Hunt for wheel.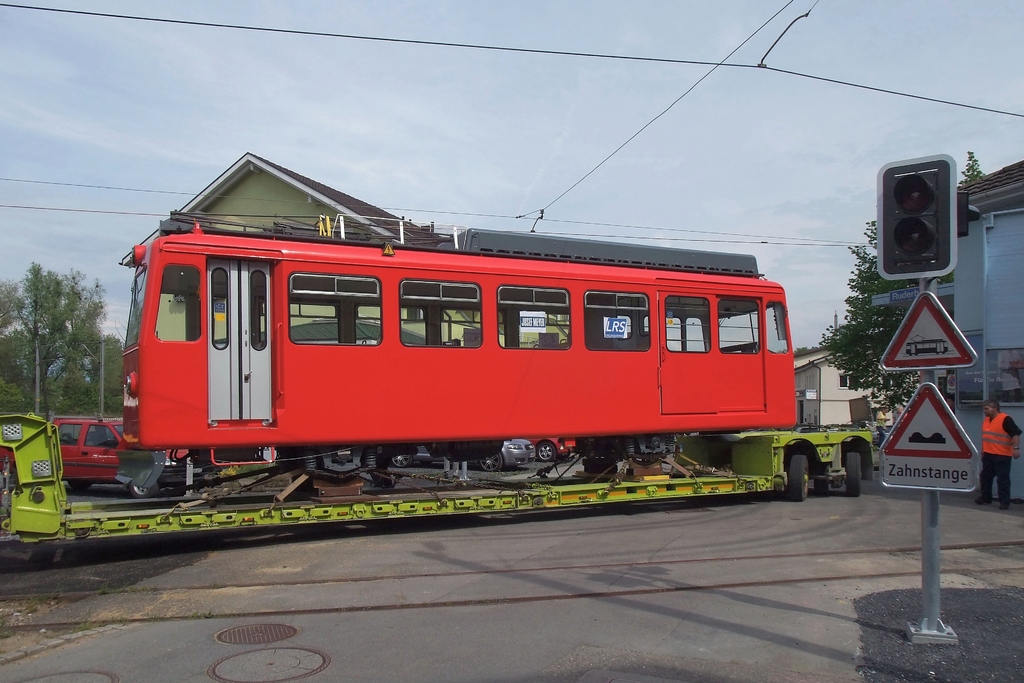
Hunted down at {"left": 840, "top": 449, "right": 860, "bottom": 494}.
